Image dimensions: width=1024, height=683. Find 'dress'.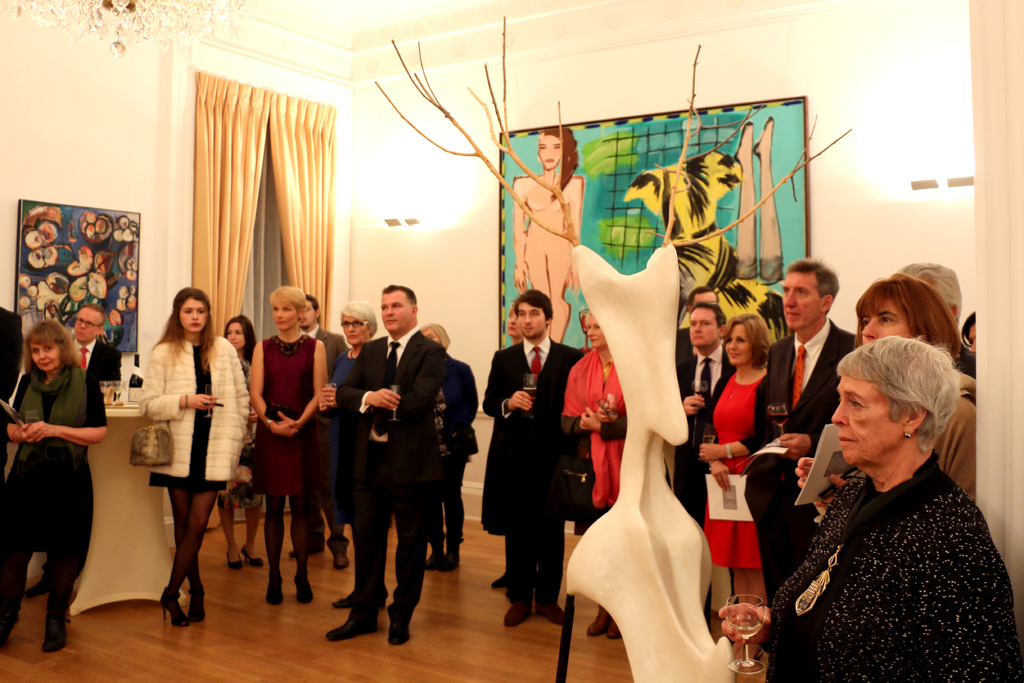
{"left": 216, "top": 356, "right": 262, "bottom": 508}.
